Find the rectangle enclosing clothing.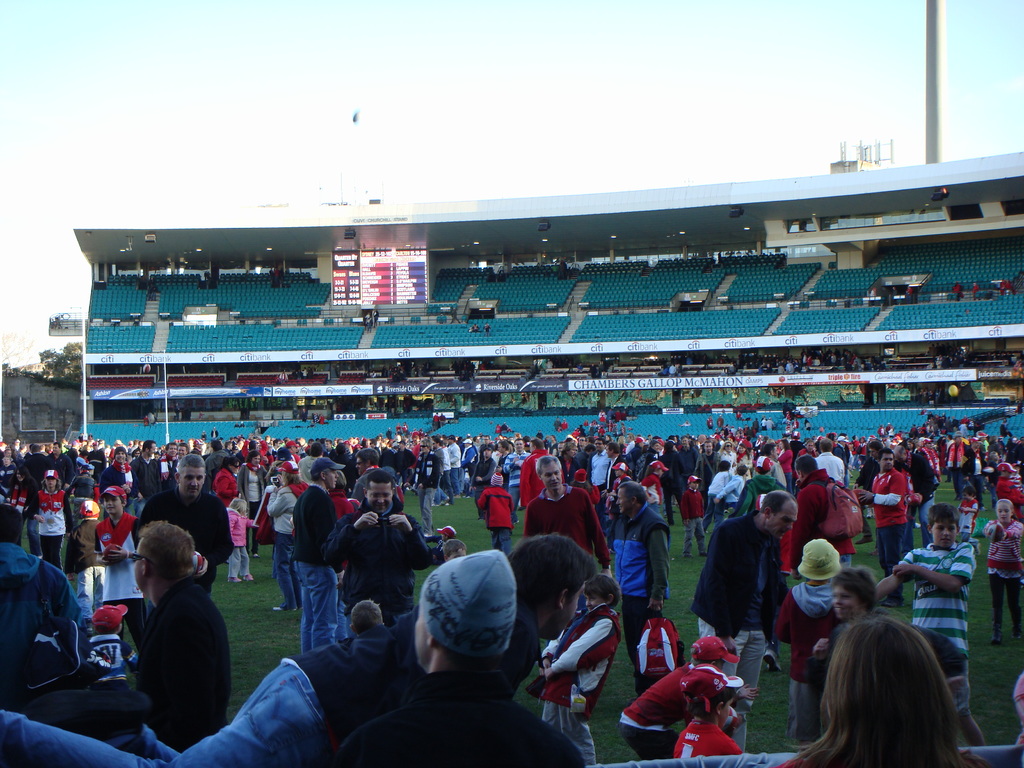
BBox(629, 442, 650, 481).
